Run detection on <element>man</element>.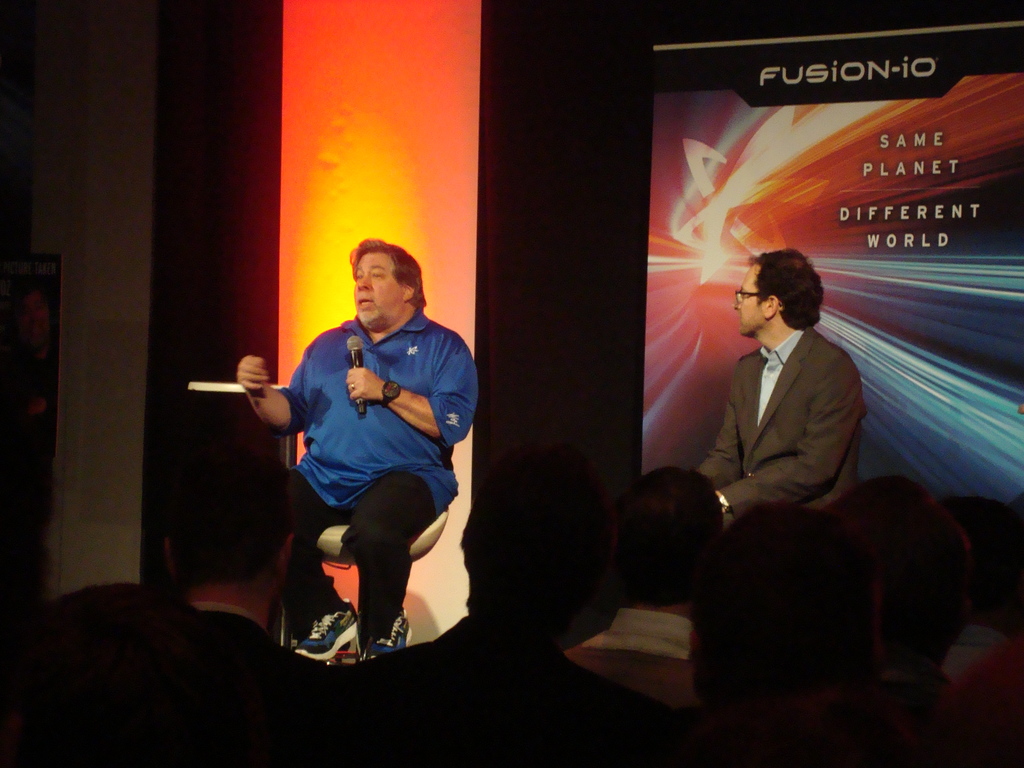
Result: crop(669, 250, 868, 522).
